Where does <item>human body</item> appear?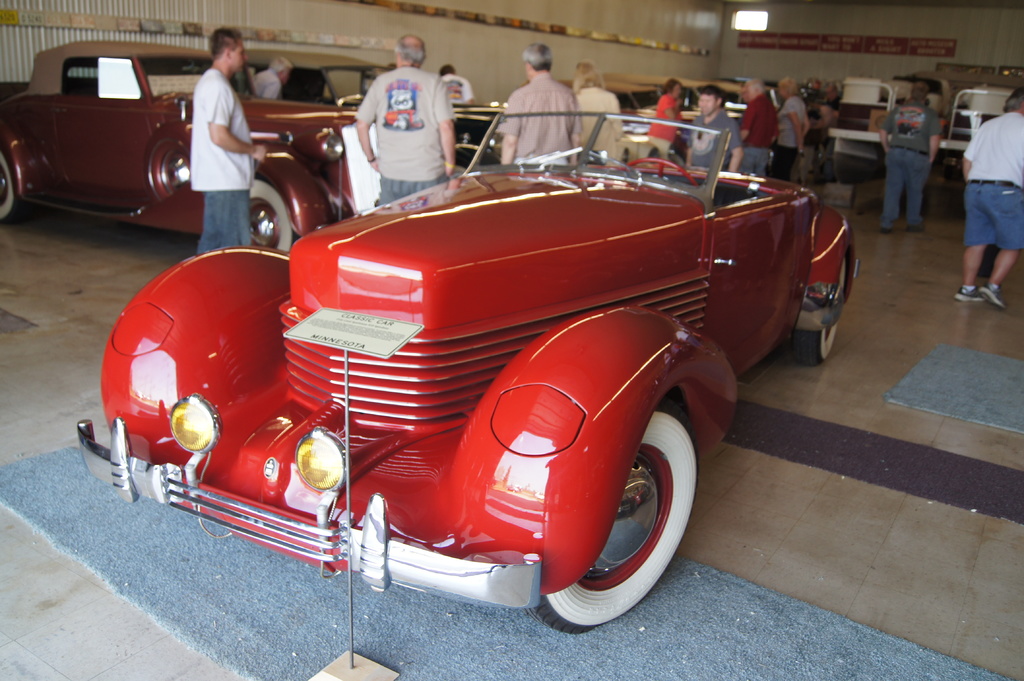
Appears at region(776, 80, 812, 164).
